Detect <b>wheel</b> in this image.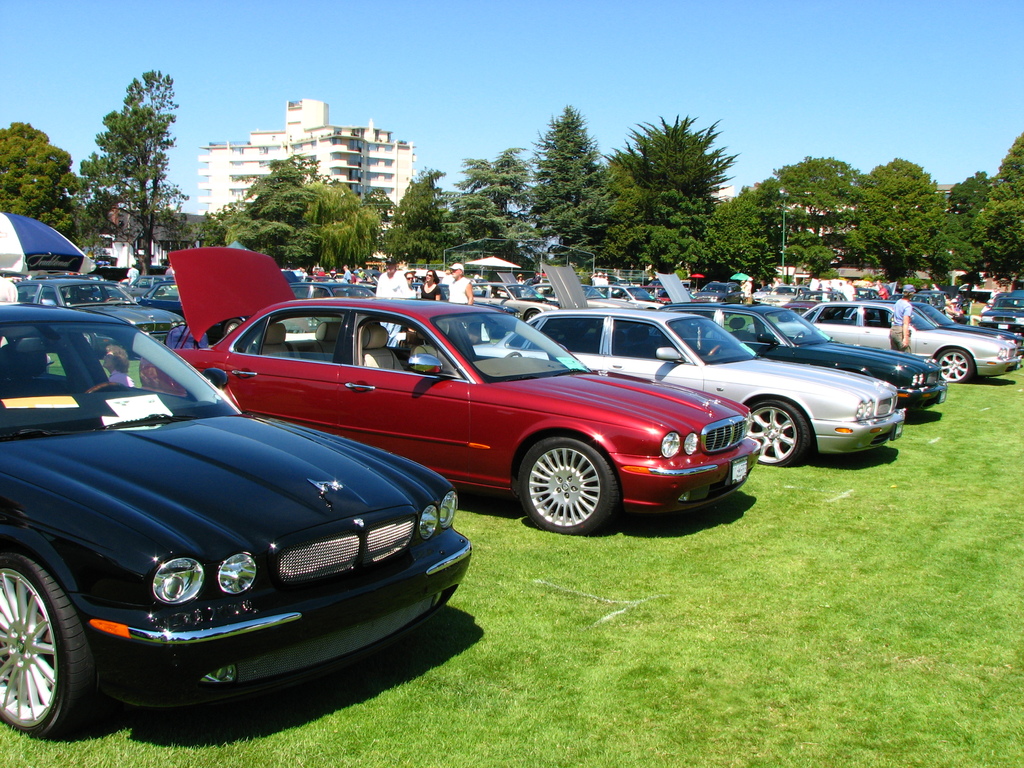
Detection: Rect(508, 348, 521, 360).
